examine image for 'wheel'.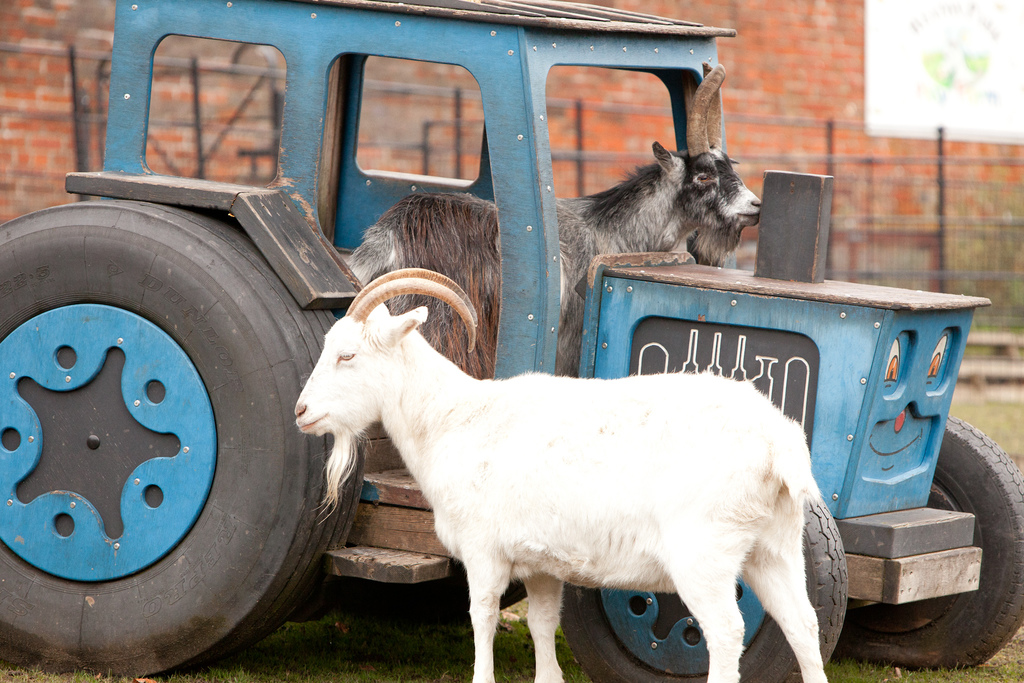
Examination result: {"x1": 13, "y1": 174, "x2": 306, "y2": 664}.
